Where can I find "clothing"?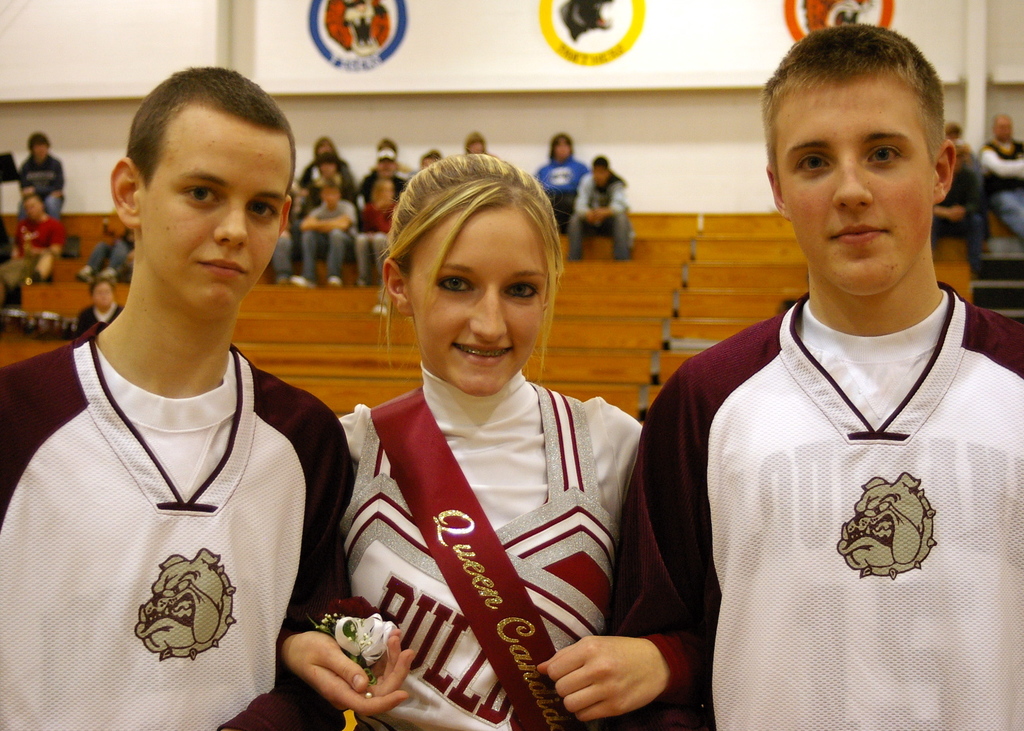
You can find it at {"left": 278, "top": 180, "right": 369, "bottom": 228}.
